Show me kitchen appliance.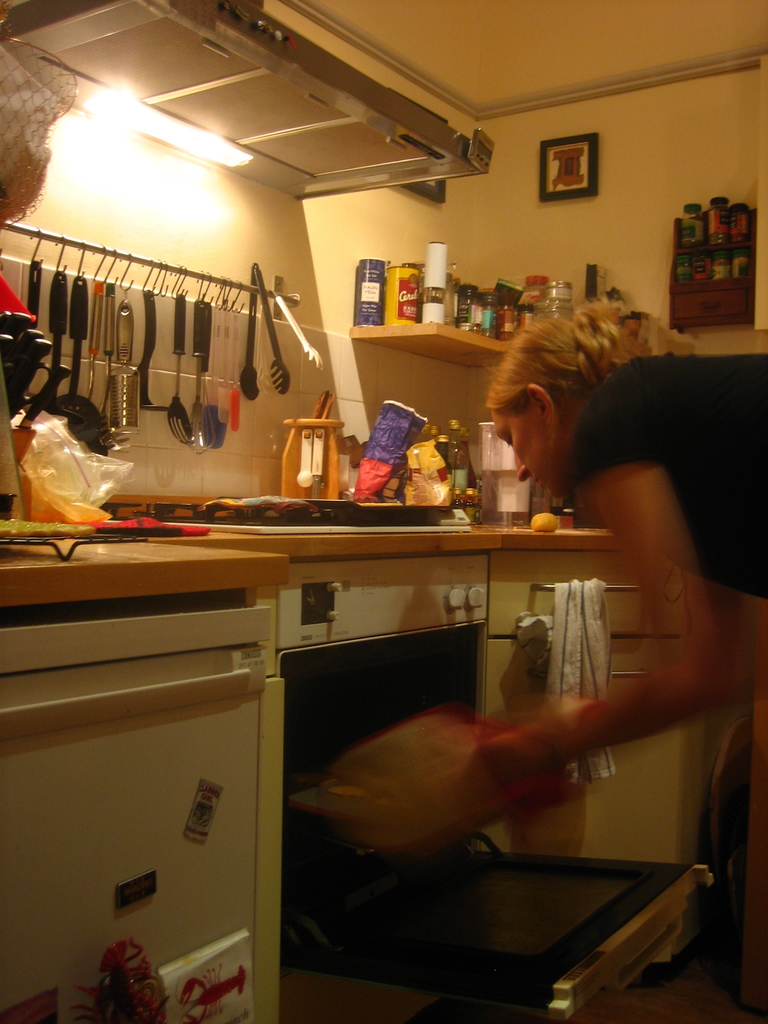
kitchen appliance is here: (left=92, top=285, right=120, bottom=428).
